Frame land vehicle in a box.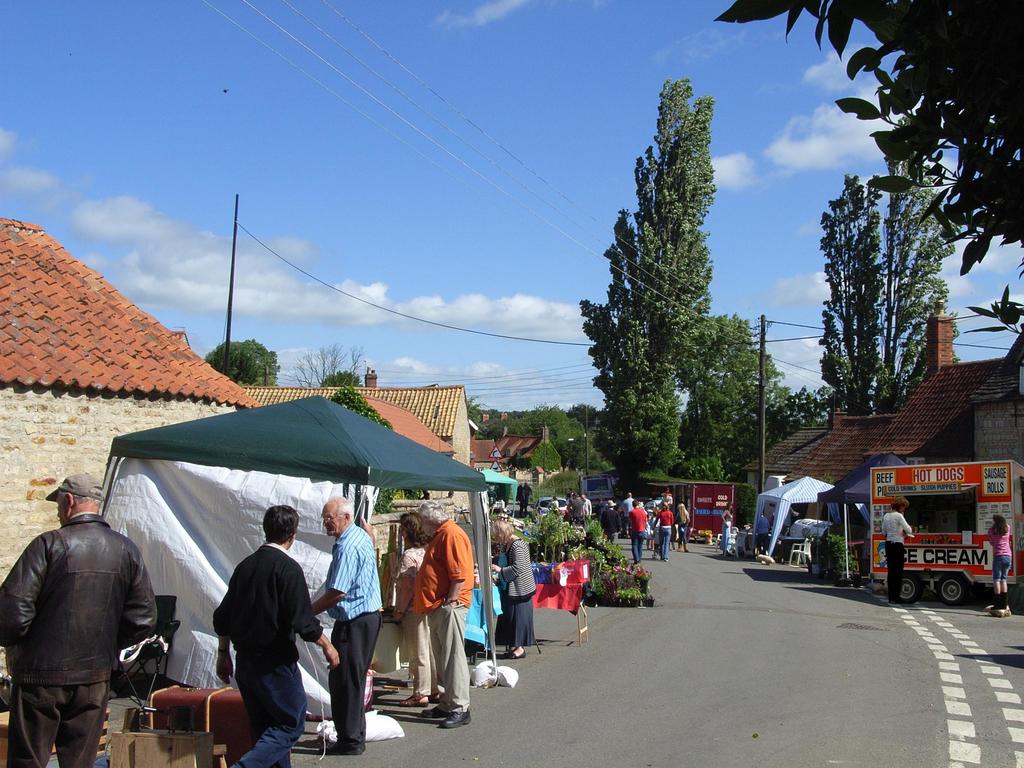
536:498:567:512.
